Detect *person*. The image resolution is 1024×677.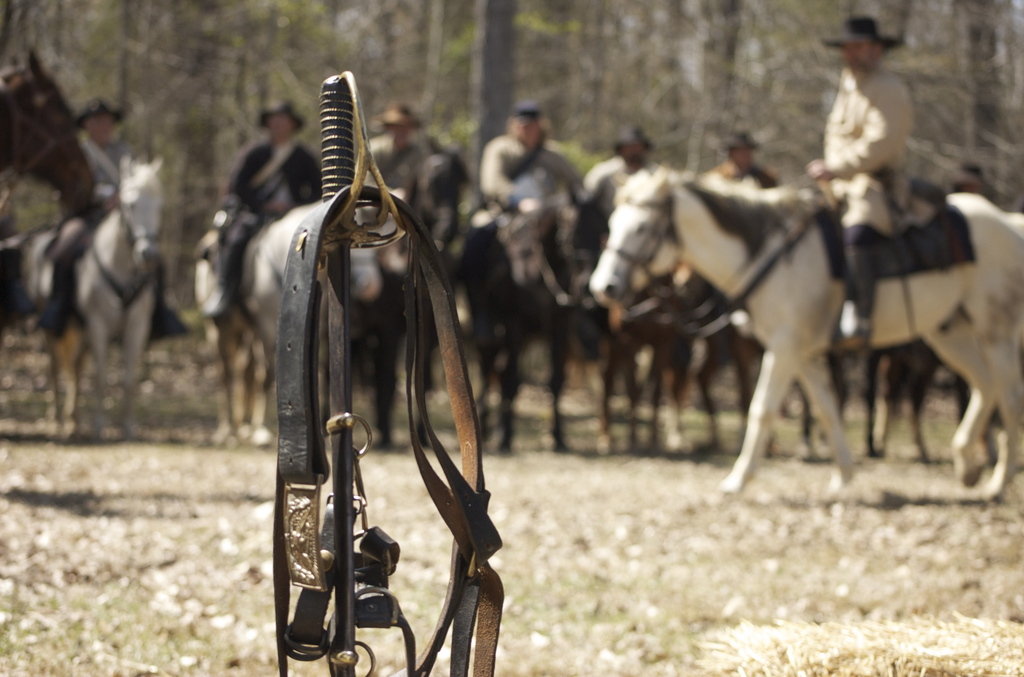
detection(478, 101, 584, 215).
